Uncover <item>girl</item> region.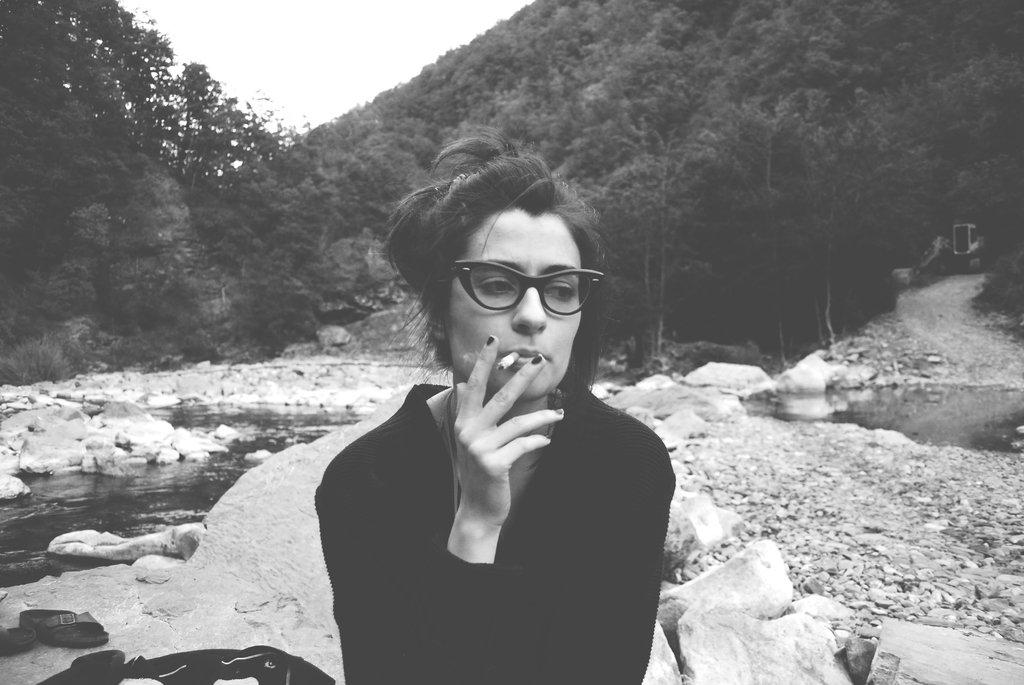
Uncovered: x1=315, y1=127, x2=678, y2=684.
